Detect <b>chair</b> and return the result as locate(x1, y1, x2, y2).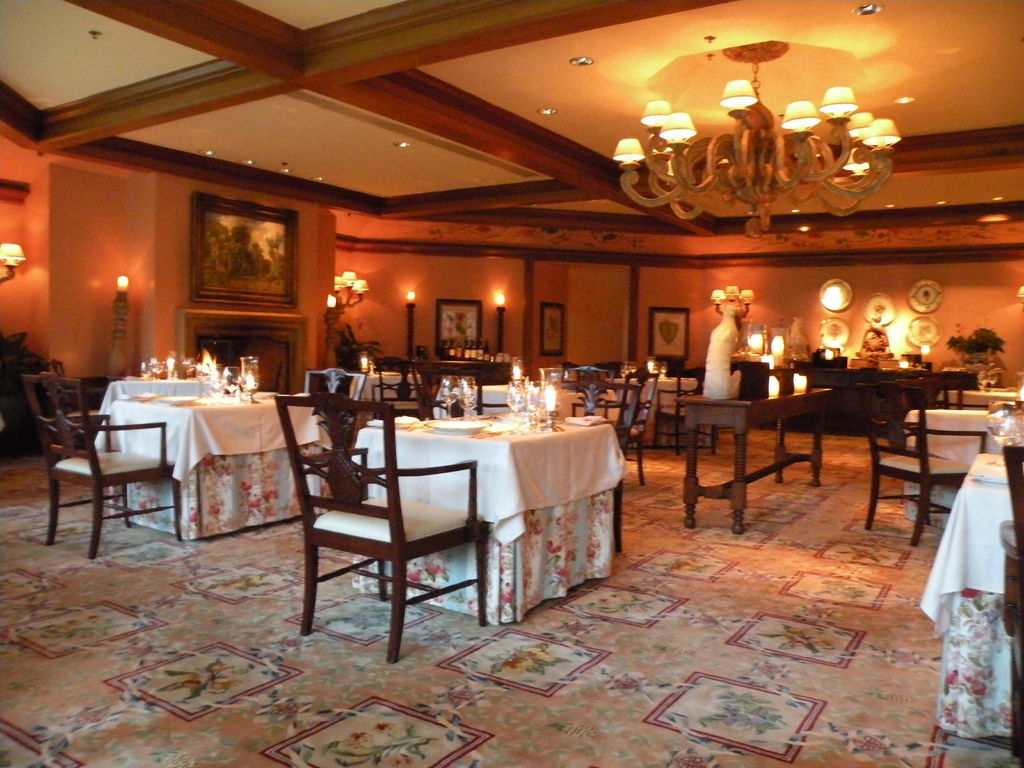
locate(51, 357, 112, 458).
